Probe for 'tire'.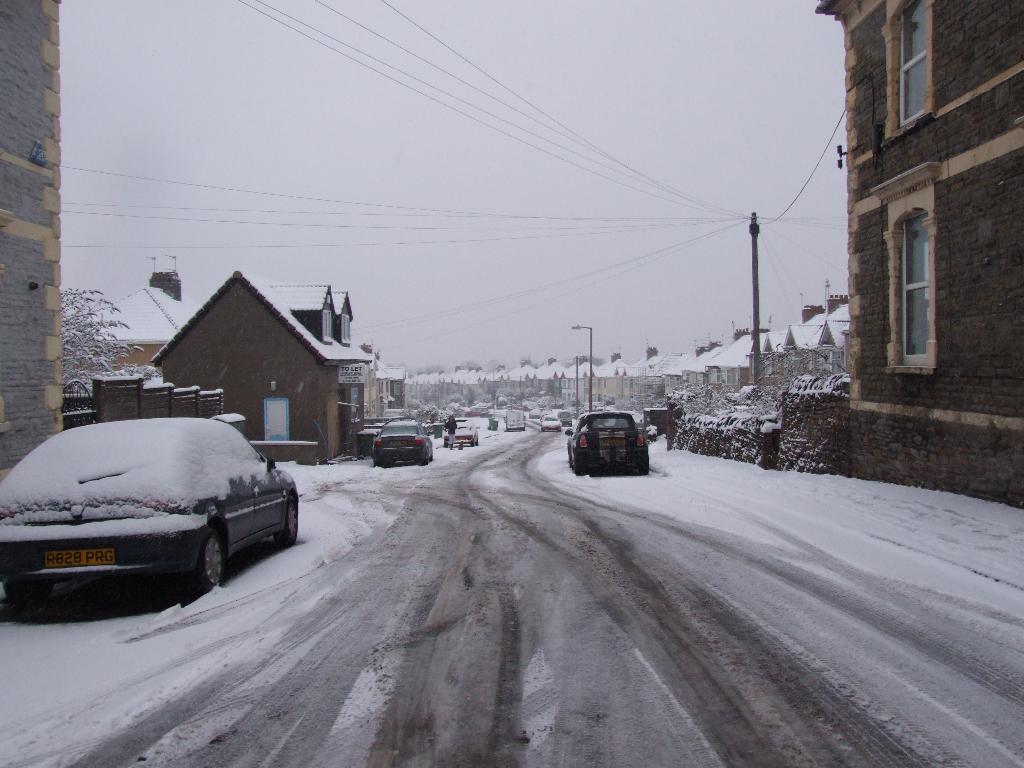
Probe result: [2,576,54,607].
